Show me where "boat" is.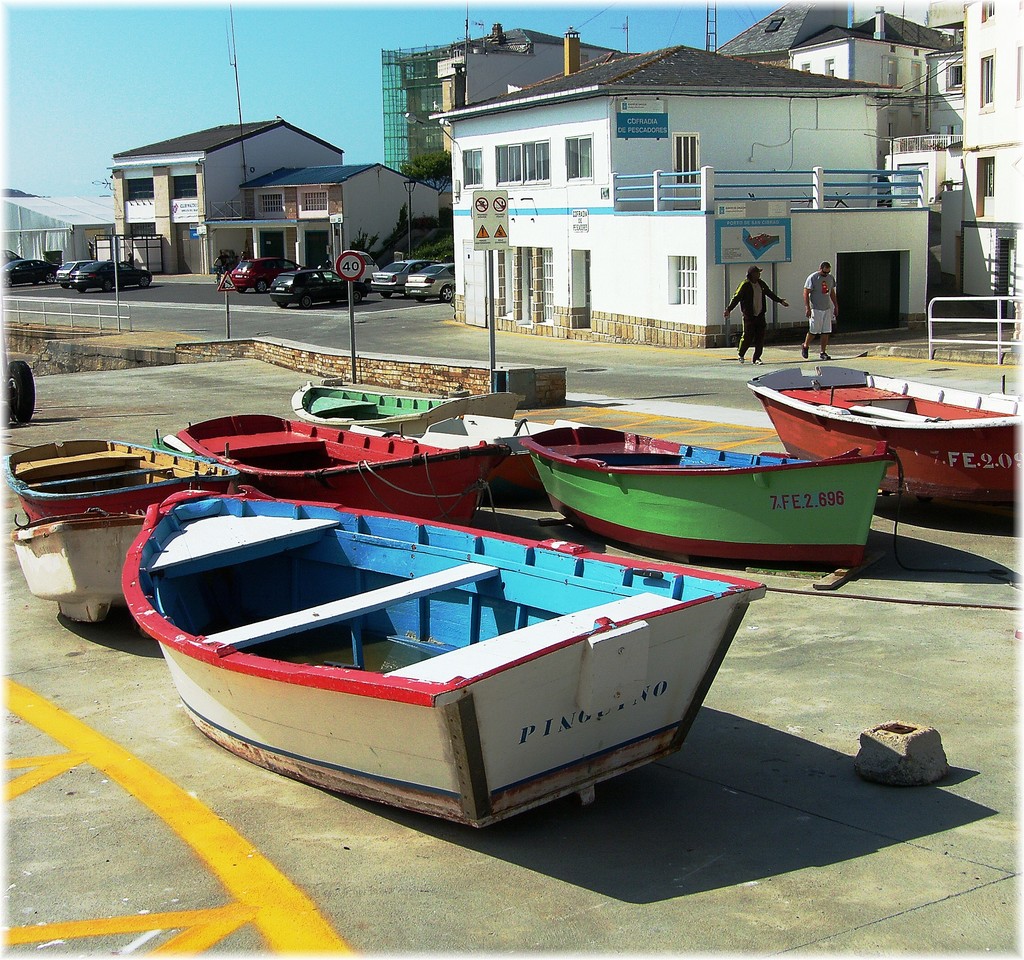
"boat" is at crop(8, 488, 151, 654).
